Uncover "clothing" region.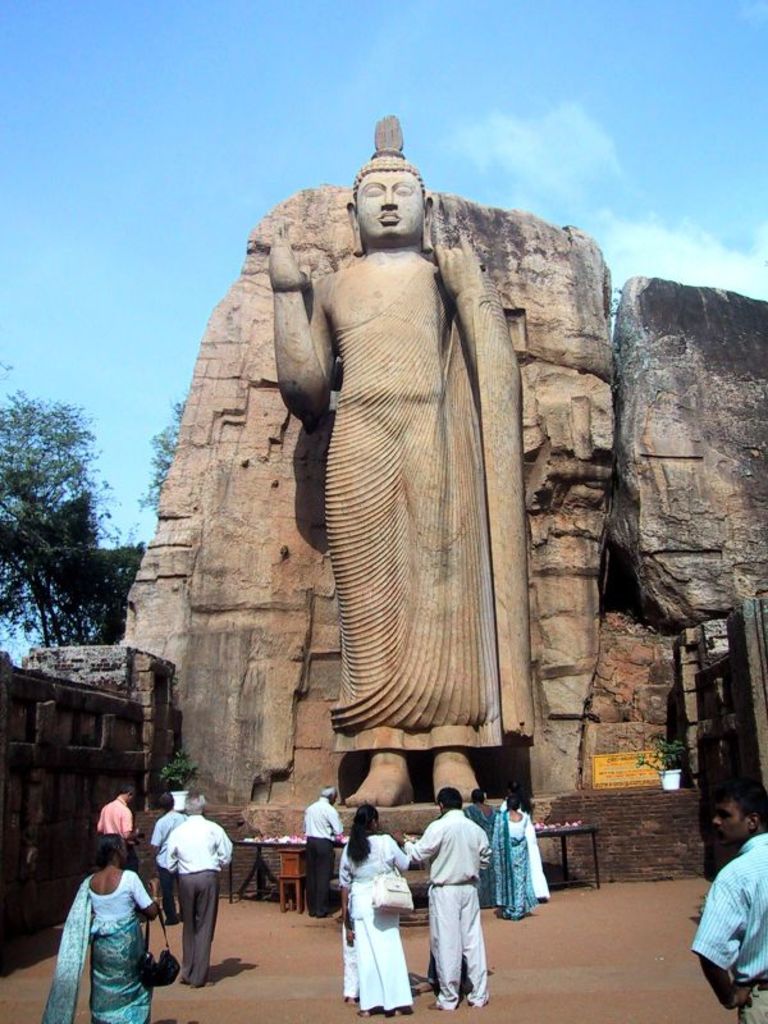
Uncovered: region(146, 813, 186, 852).
